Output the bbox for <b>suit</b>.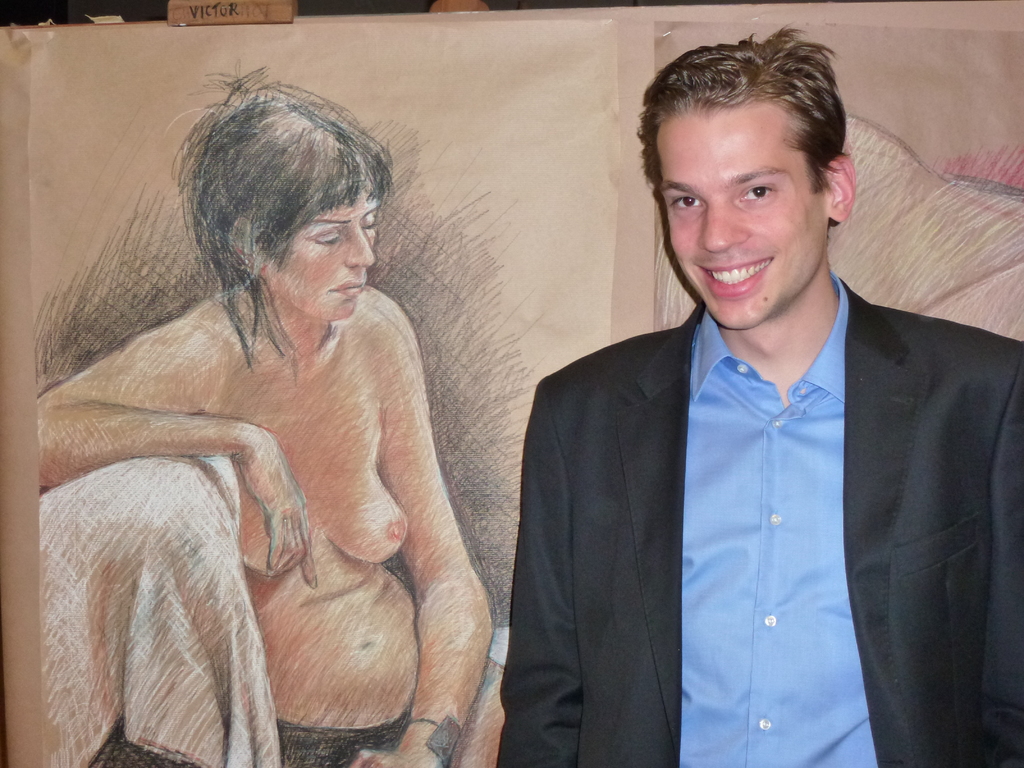
box=[508, 175, 1005, 758].
